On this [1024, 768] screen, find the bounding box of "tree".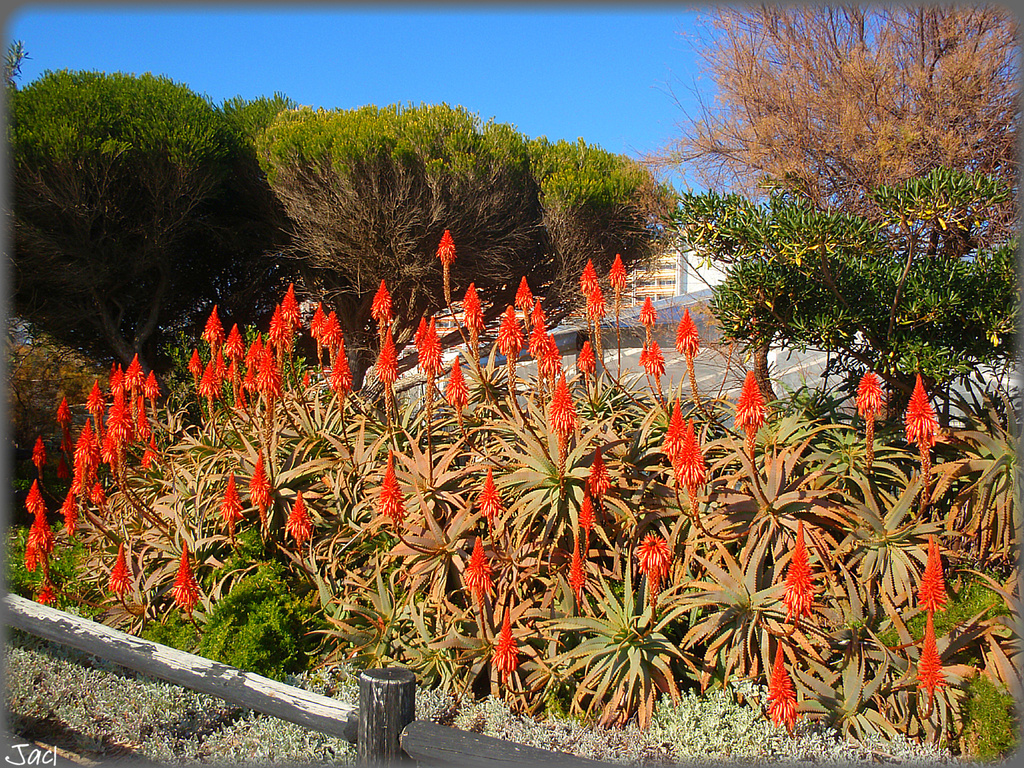
Bounding box: Rect(514, 130, 671, 275).
